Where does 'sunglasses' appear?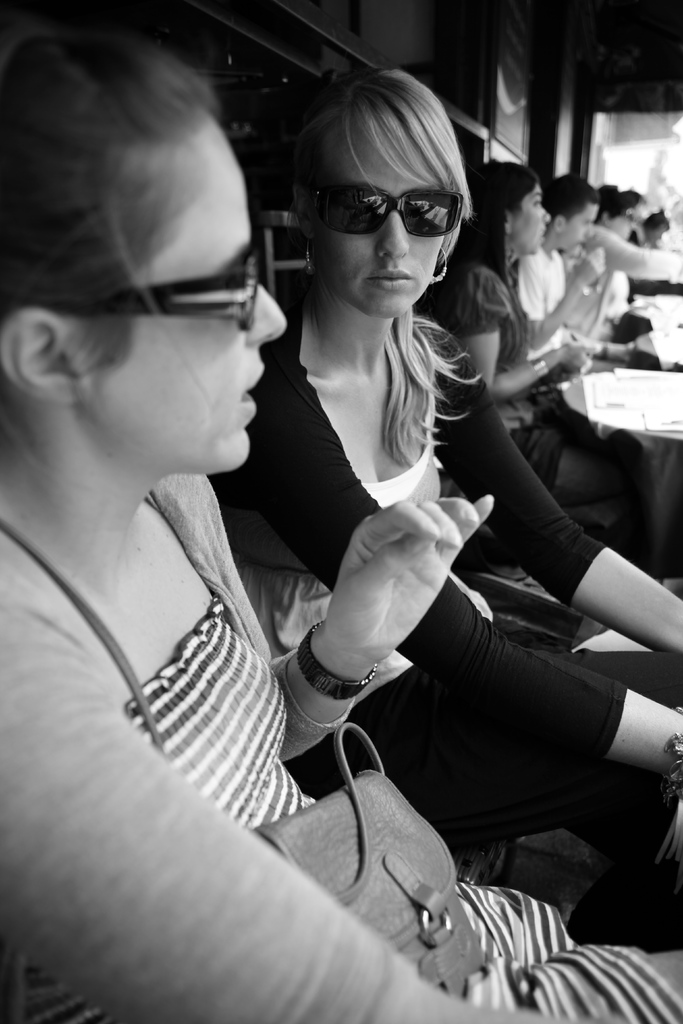
Appears at x1=298, y1=180, x2=453, y2=244.
